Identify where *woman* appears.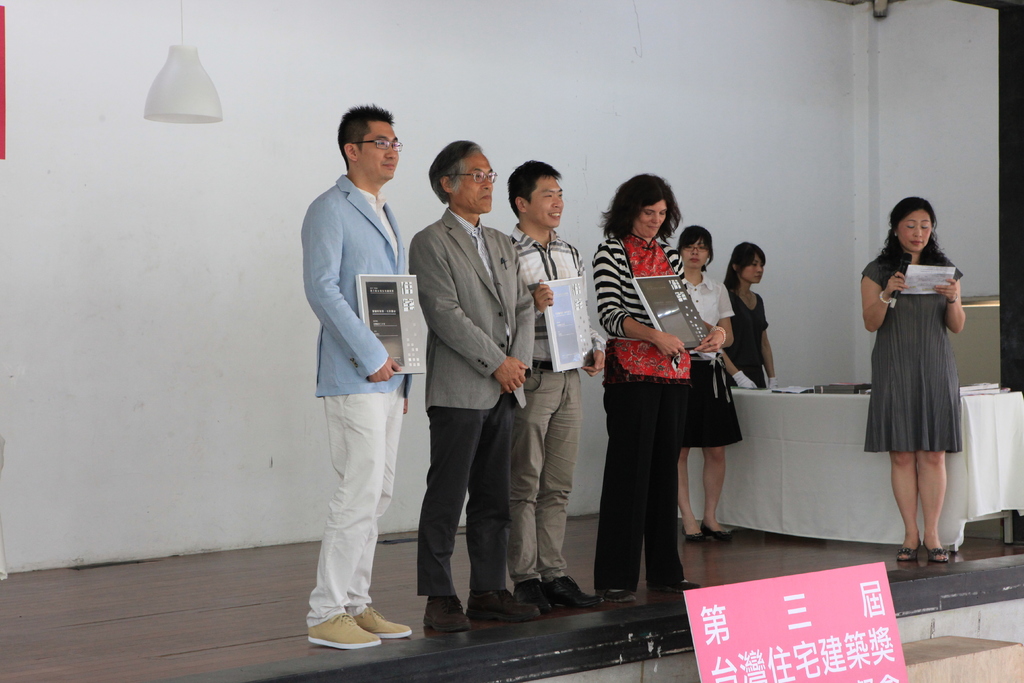
Appears at select_region(861, 196, 975, 559).
